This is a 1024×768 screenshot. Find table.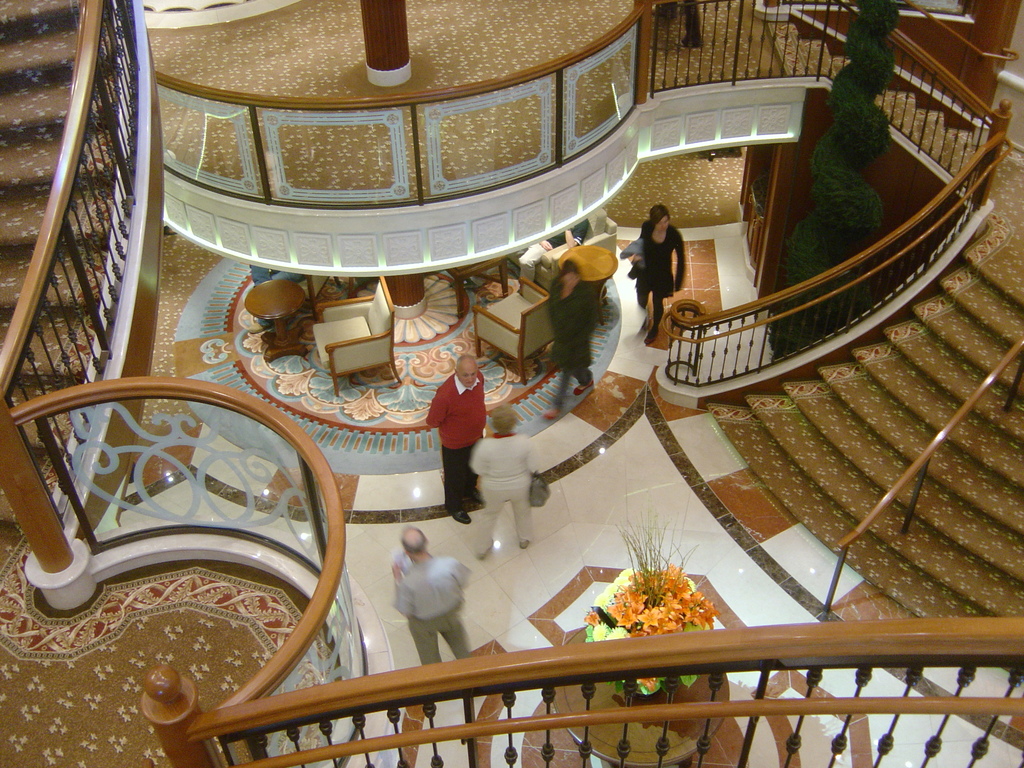
Bounding box: [left=239, top=279, right=317, bottom=362].
